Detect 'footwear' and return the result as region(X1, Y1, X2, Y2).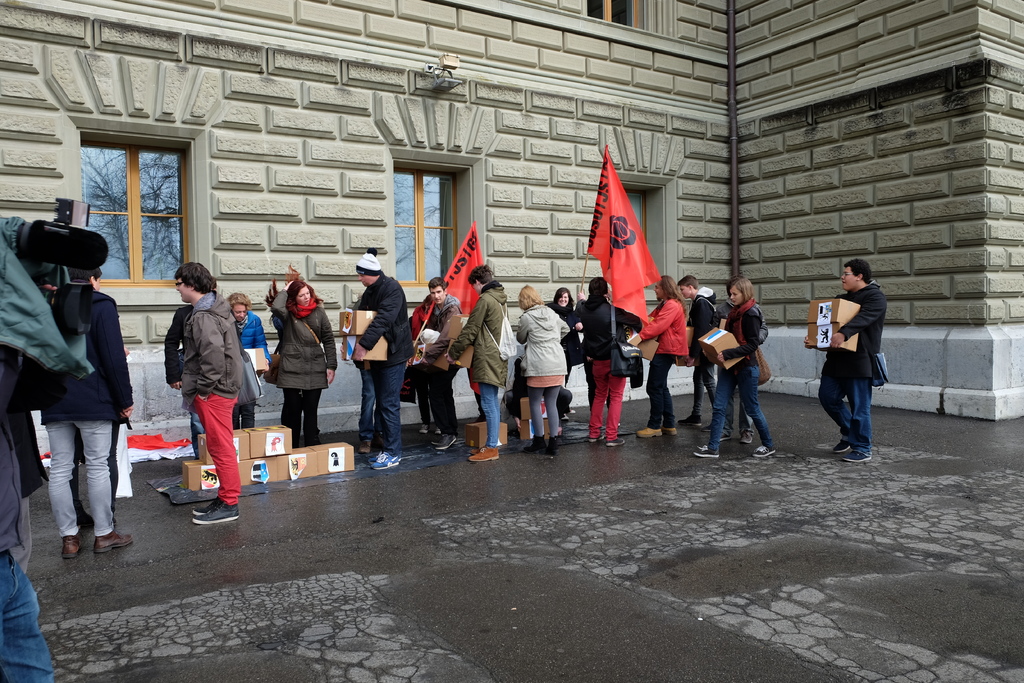
region(60, 531, 82, 556).
